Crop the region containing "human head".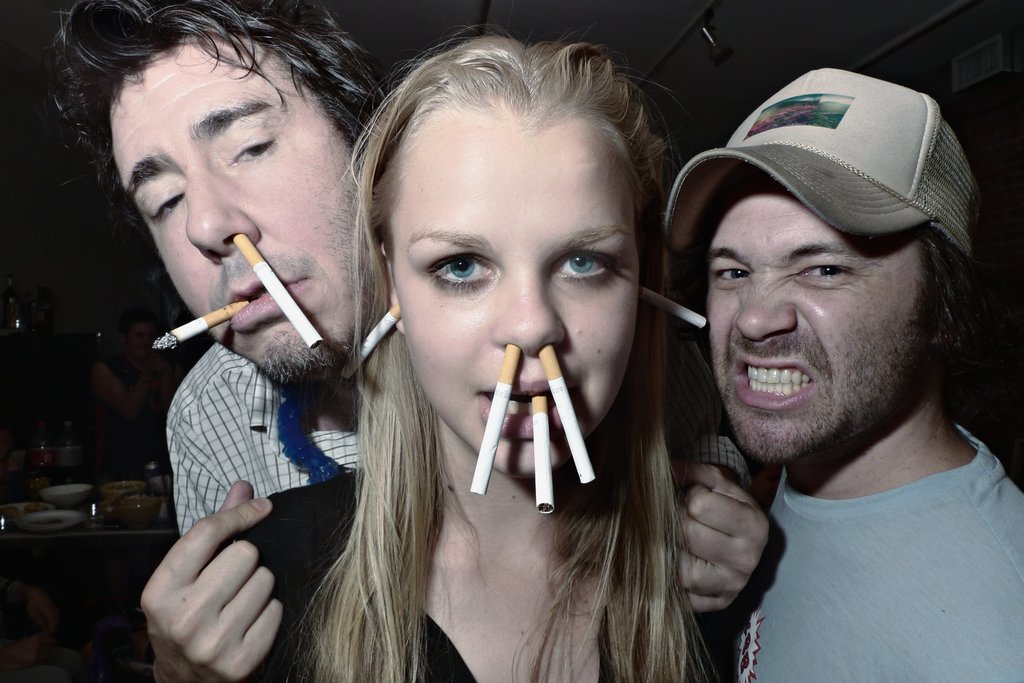
Crop region: (369,33,678,482).
